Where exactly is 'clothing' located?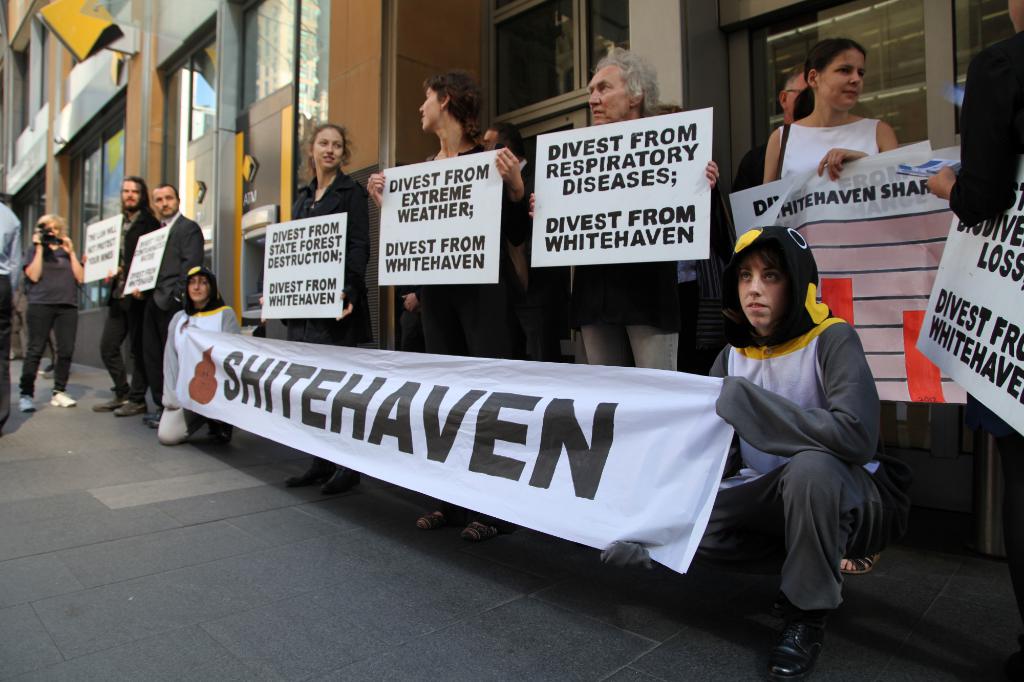
Its bounding box is l=774, t=118, r=893, b=185.
